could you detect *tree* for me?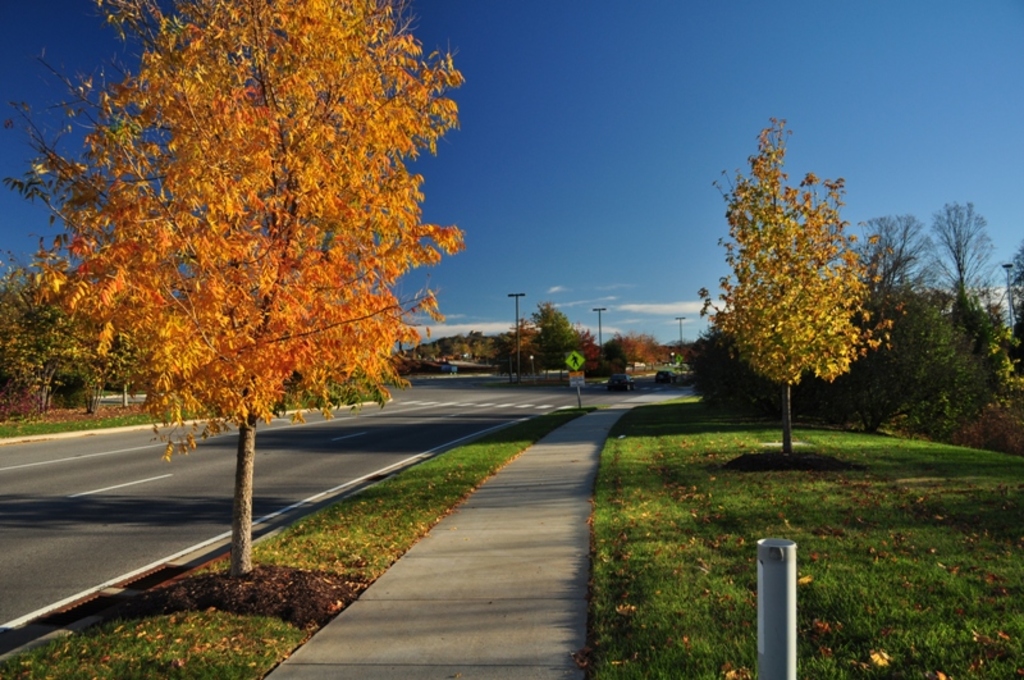
Detection result: pyautogui.locateOnScreen(700, 120, 937, 444).
